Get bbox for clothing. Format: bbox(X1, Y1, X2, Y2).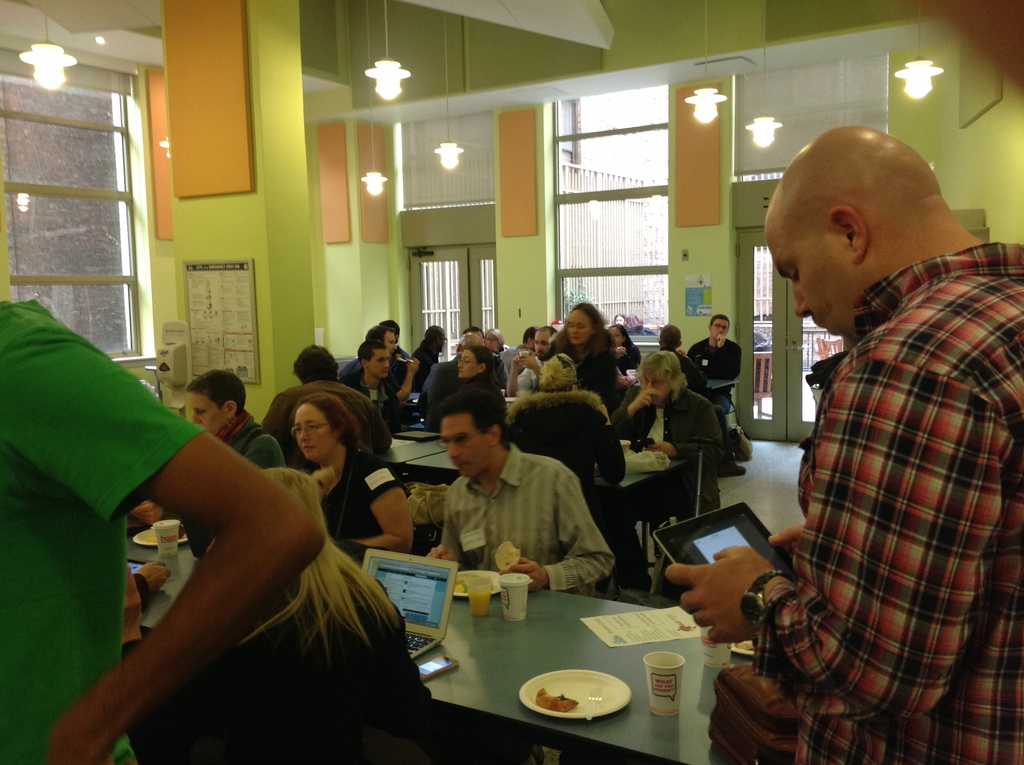
bbox(488, 348, 512, 392).
